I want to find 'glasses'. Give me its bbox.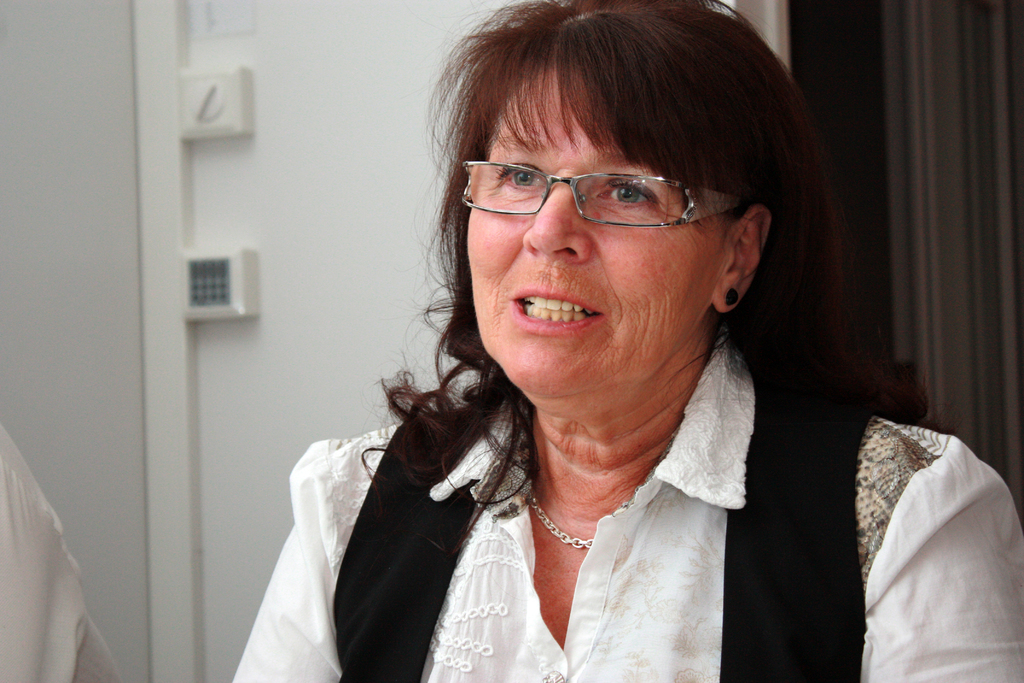
box(447, 166, 758, 224).
